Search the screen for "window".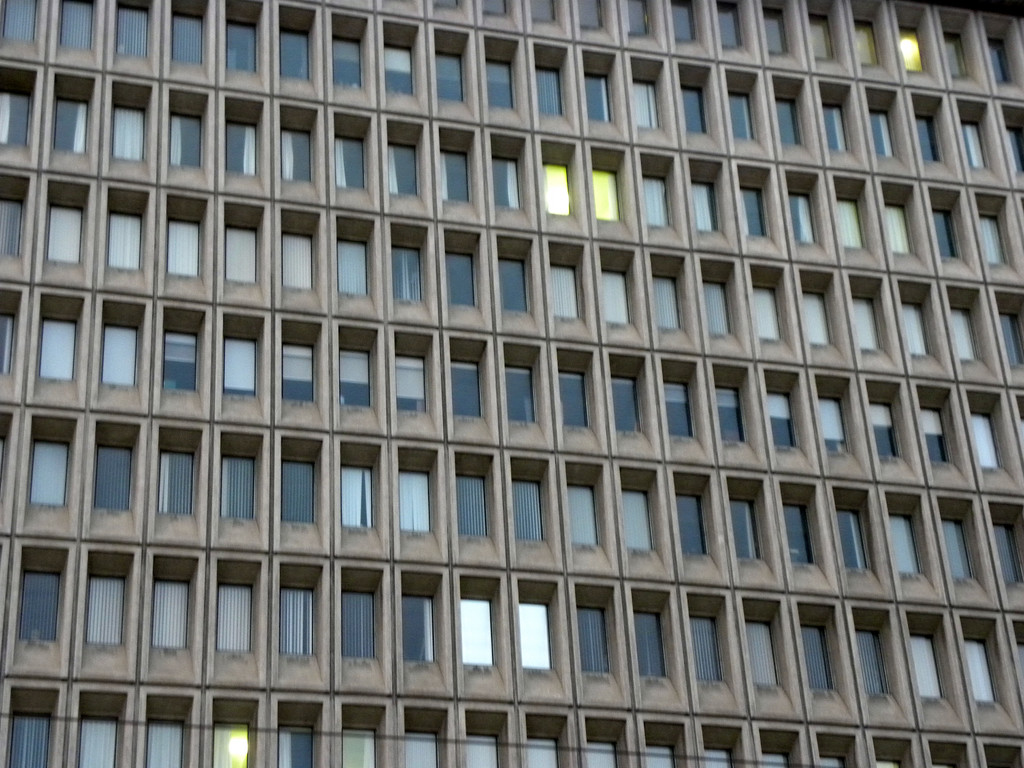
Found at 929, 494, 1002, 611.
